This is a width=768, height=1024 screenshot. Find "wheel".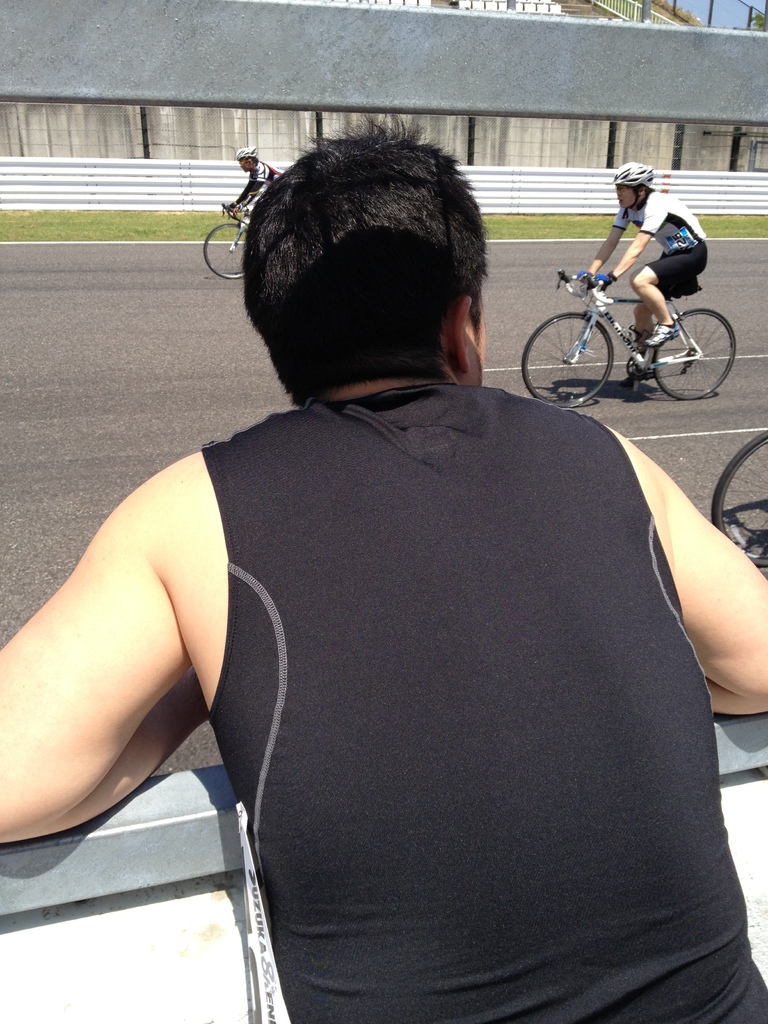
Bounding box: bbox=(513, 301, 617, 408).
